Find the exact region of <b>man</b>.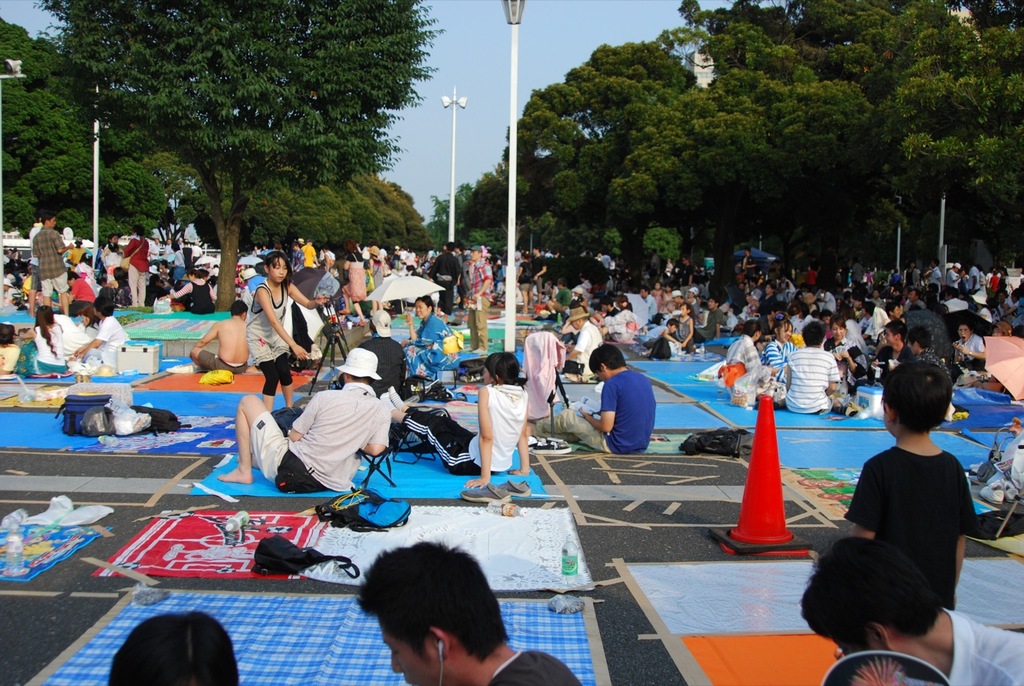
Exact region: bbox(531, 244, 549, 301).
